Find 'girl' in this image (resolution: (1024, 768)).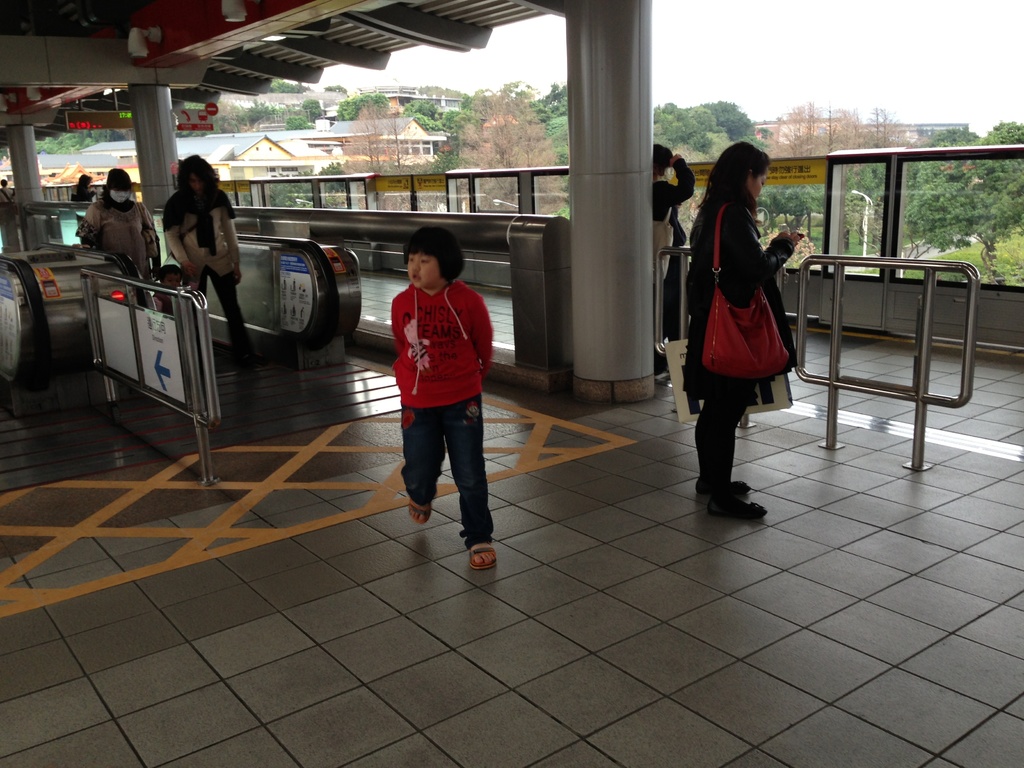
x1=394 y1=221 x2=492 y2=570.
